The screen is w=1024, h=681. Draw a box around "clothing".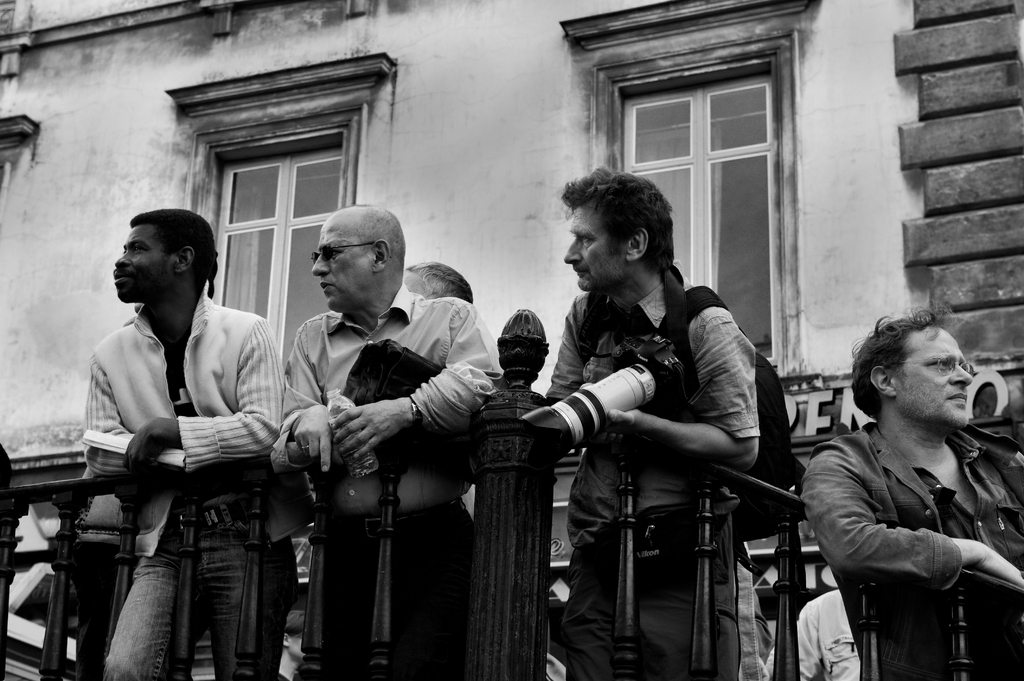
box(548, 266, 762, 680).
